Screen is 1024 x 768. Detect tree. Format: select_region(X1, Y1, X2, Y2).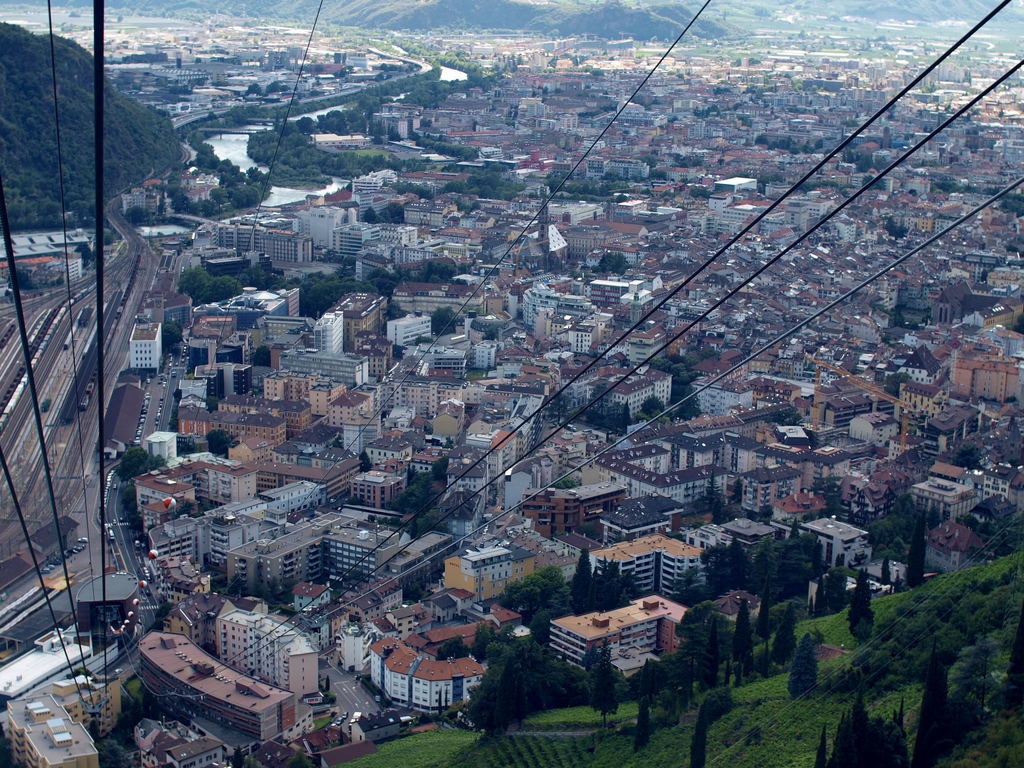
select_region(203, 428, 244, 463).
